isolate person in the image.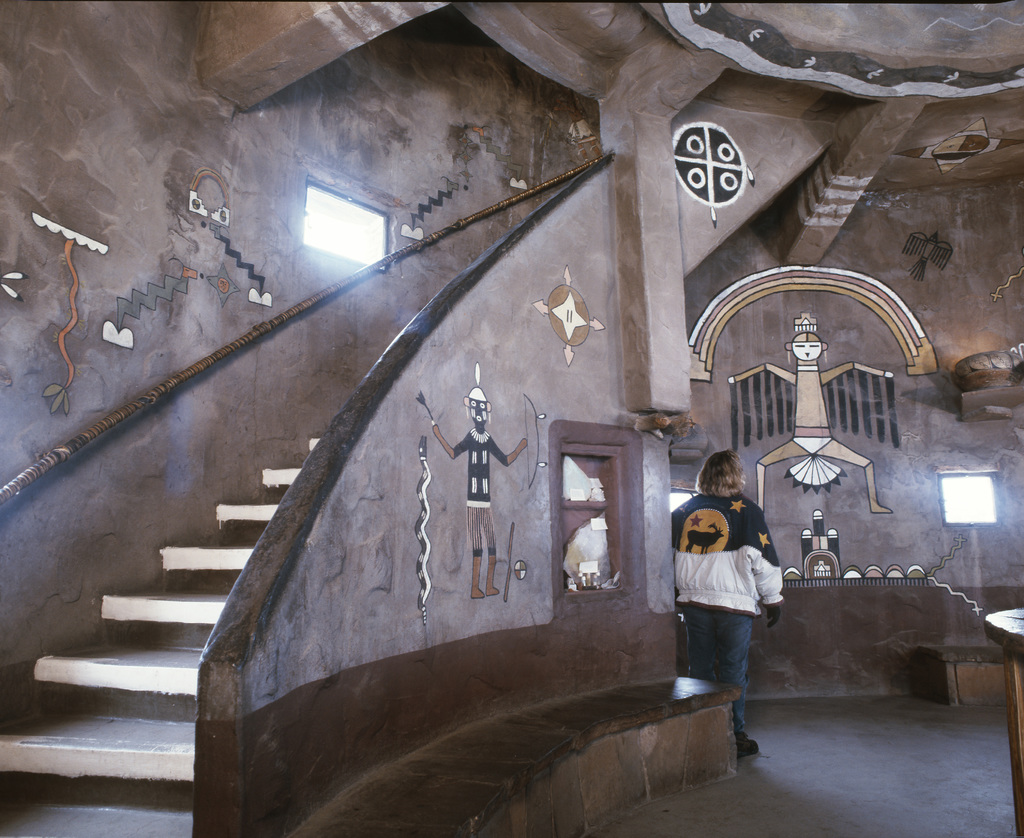
Isolated region: (left=733, top=315, right=894, bottom=513).
